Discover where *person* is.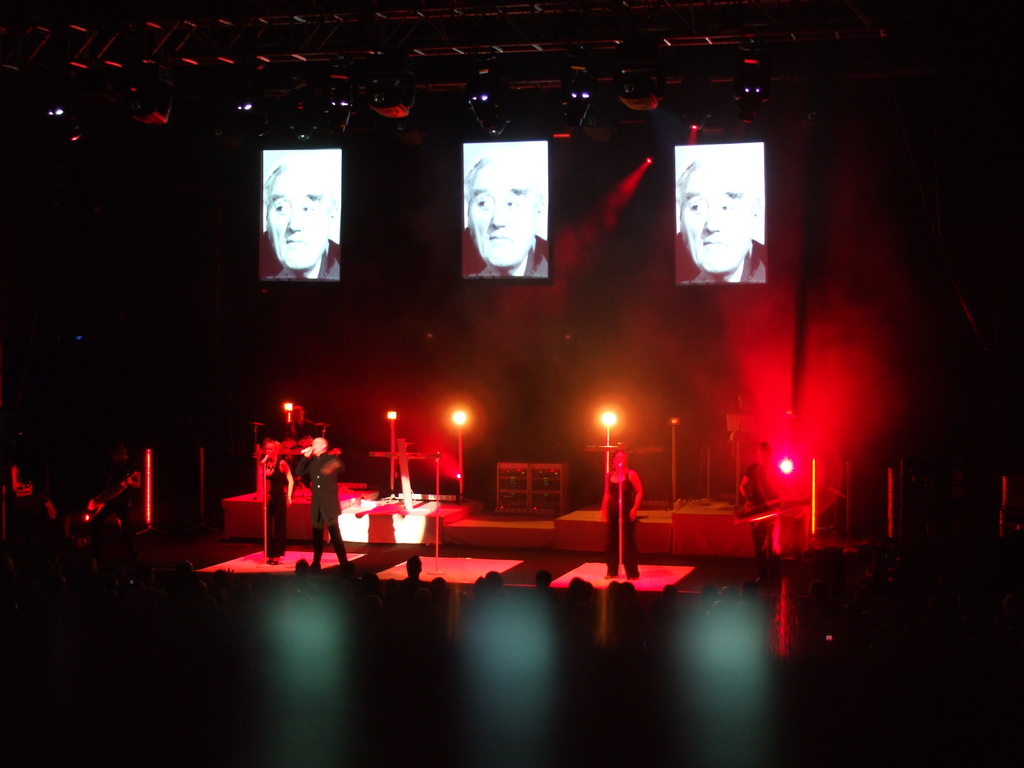
Discovered at 259 442 294 564.
